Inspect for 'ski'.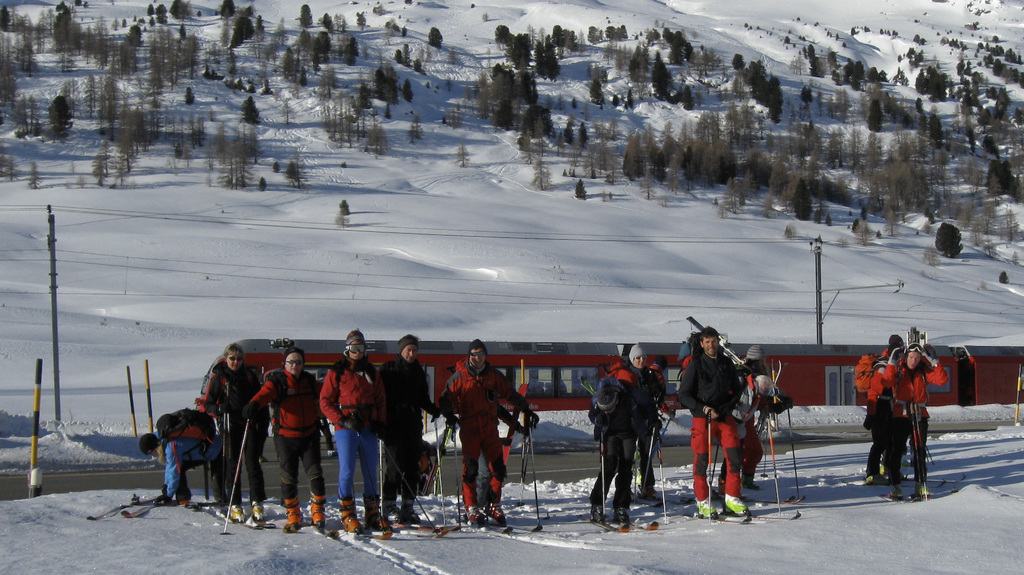
Inspection: crop(281, 517, 305, 537).
